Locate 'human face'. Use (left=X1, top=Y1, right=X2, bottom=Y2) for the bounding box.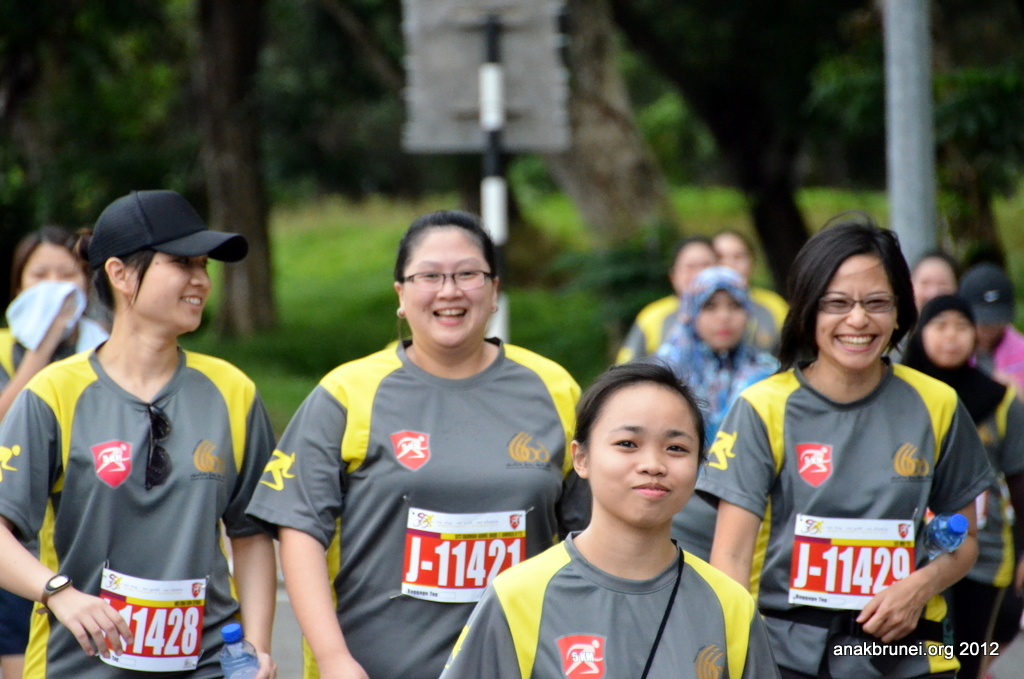
(left=23, top=248, right=89, bottom=290).
